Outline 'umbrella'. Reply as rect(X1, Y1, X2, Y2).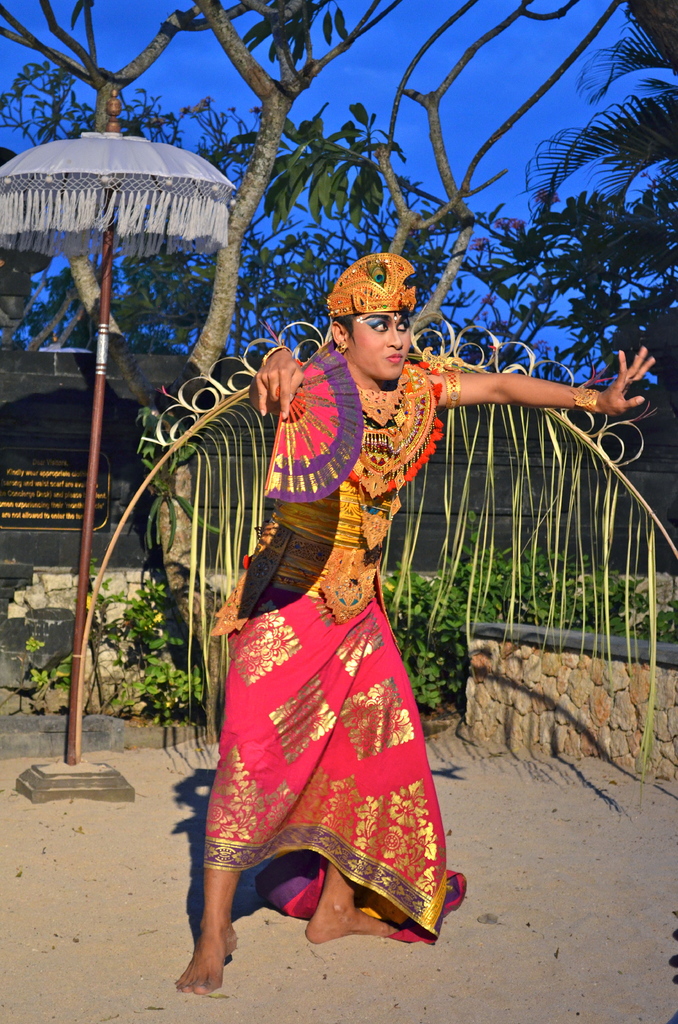
rect(0, 115, 251, 773).
